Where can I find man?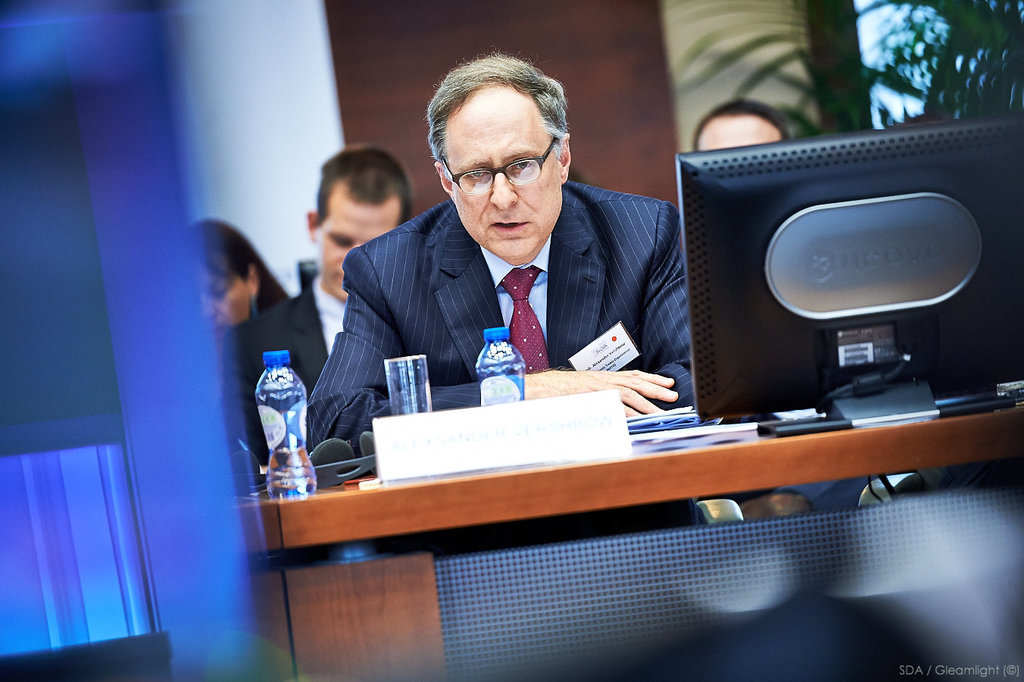
You can find it at (297,48,684,466).
